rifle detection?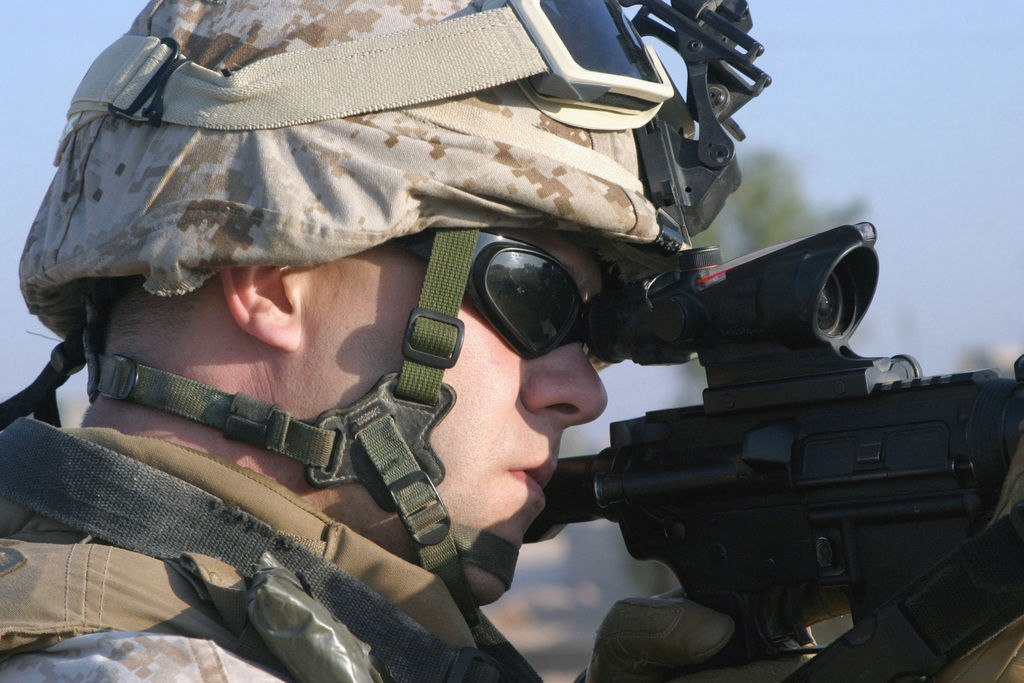
BBox(522, 221, 1023, 680)
